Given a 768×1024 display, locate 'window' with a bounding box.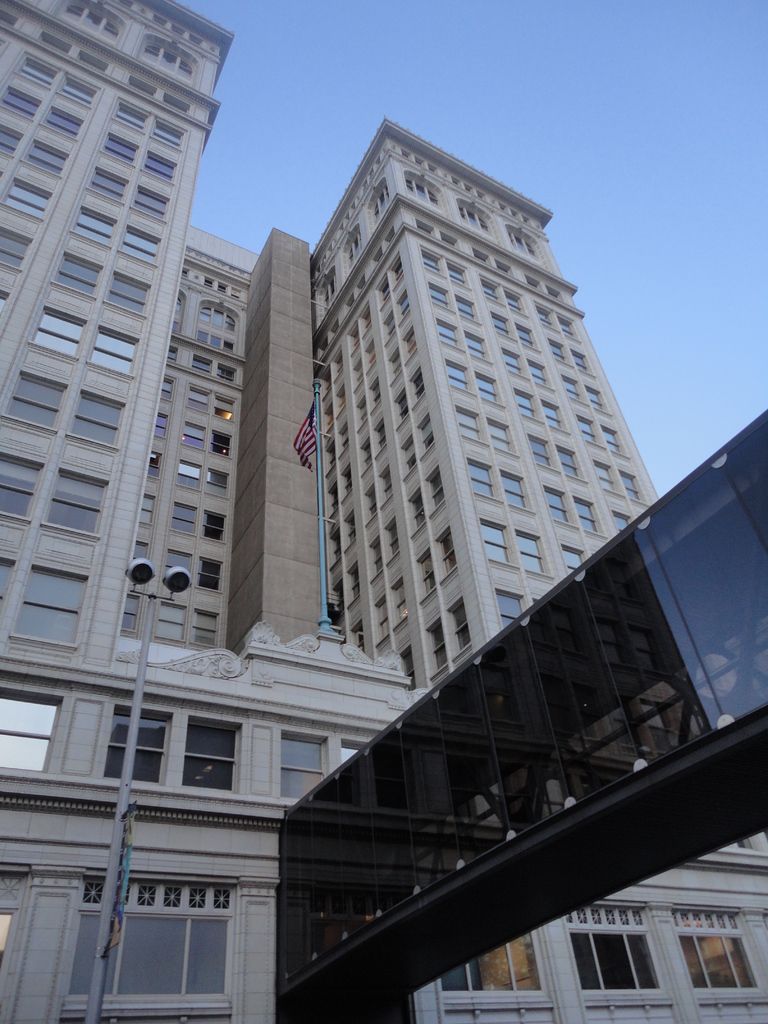
Located: locate(458, 196, 498, 240).
